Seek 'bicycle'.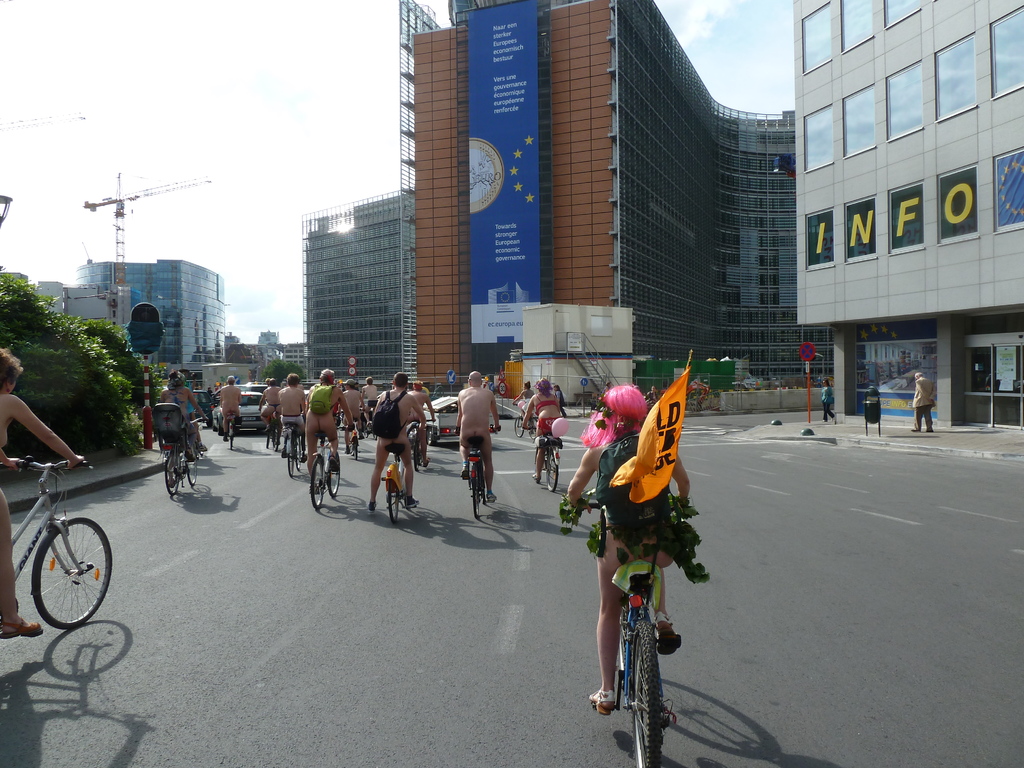
rect(360, 404, 374, 443).
